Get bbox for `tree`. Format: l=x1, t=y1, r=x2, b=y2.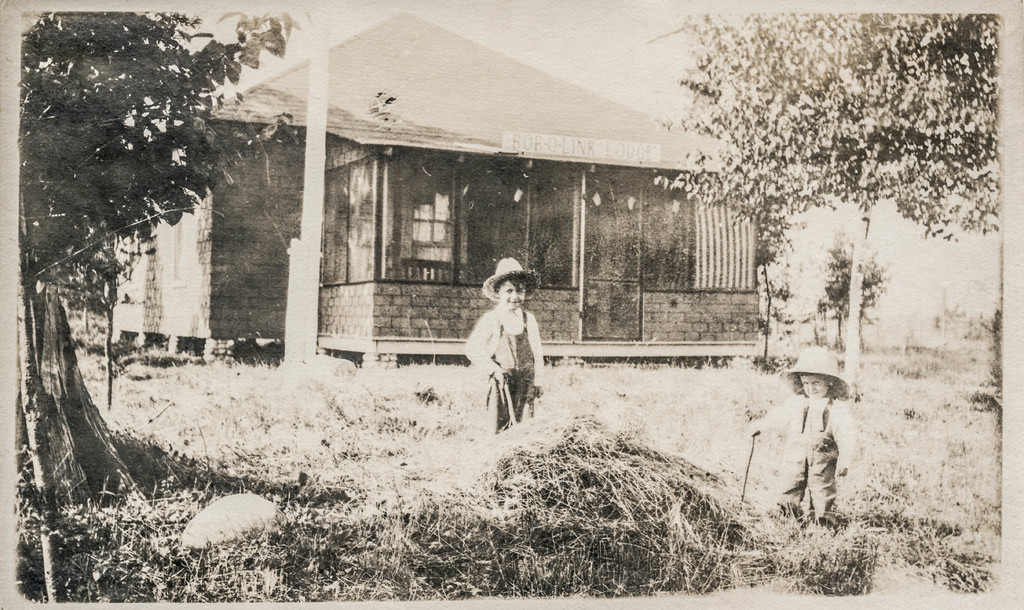
l=15, t=235, r=74, b=604.
